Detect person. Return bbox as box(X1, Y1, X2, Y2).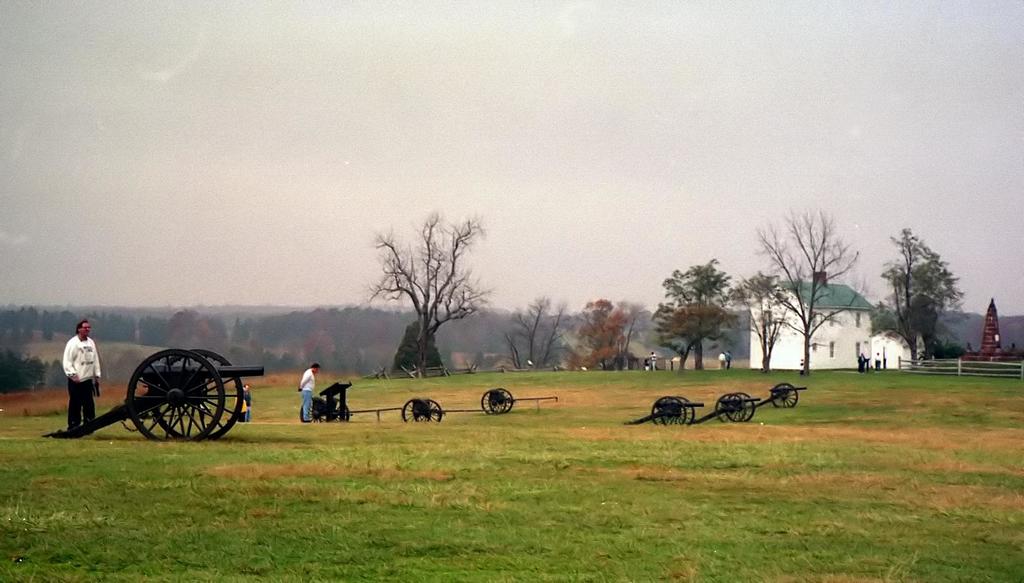
box(299, 363, 321, 420).
